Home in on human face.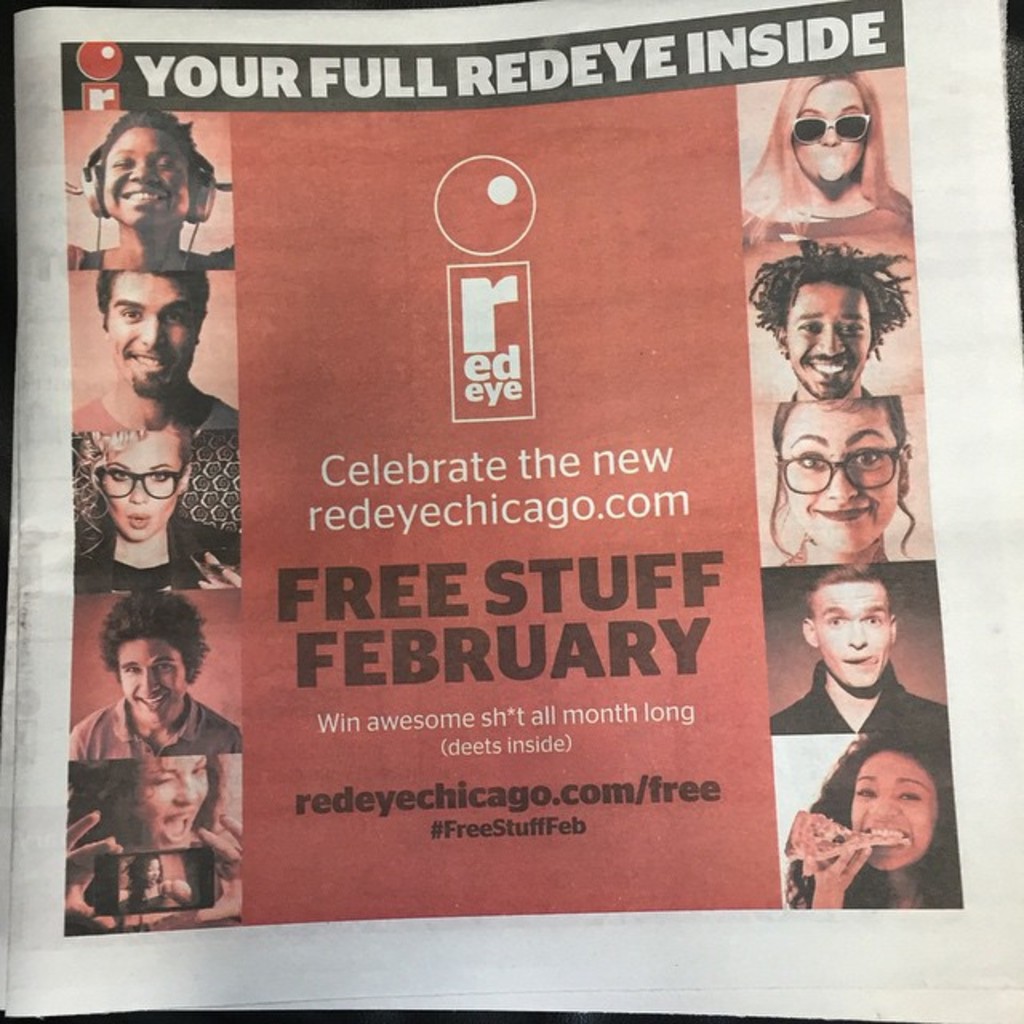
Homed in at 805:587:888:696.
